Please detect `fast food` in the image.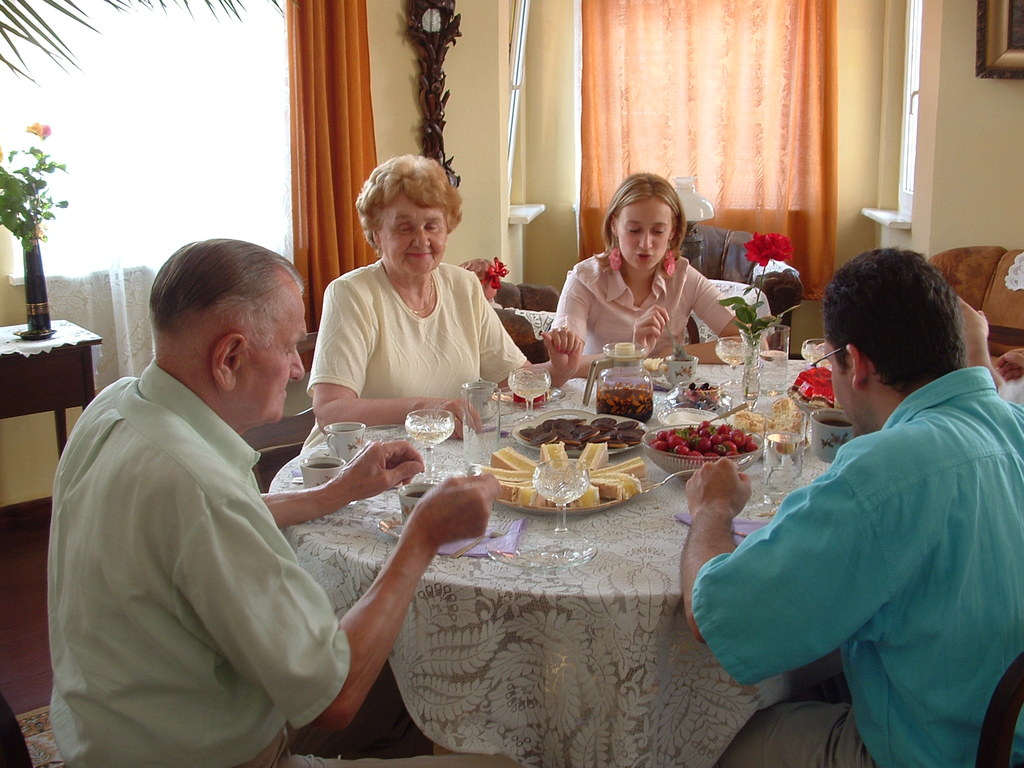
select_region(636, 358, 675, 374).
